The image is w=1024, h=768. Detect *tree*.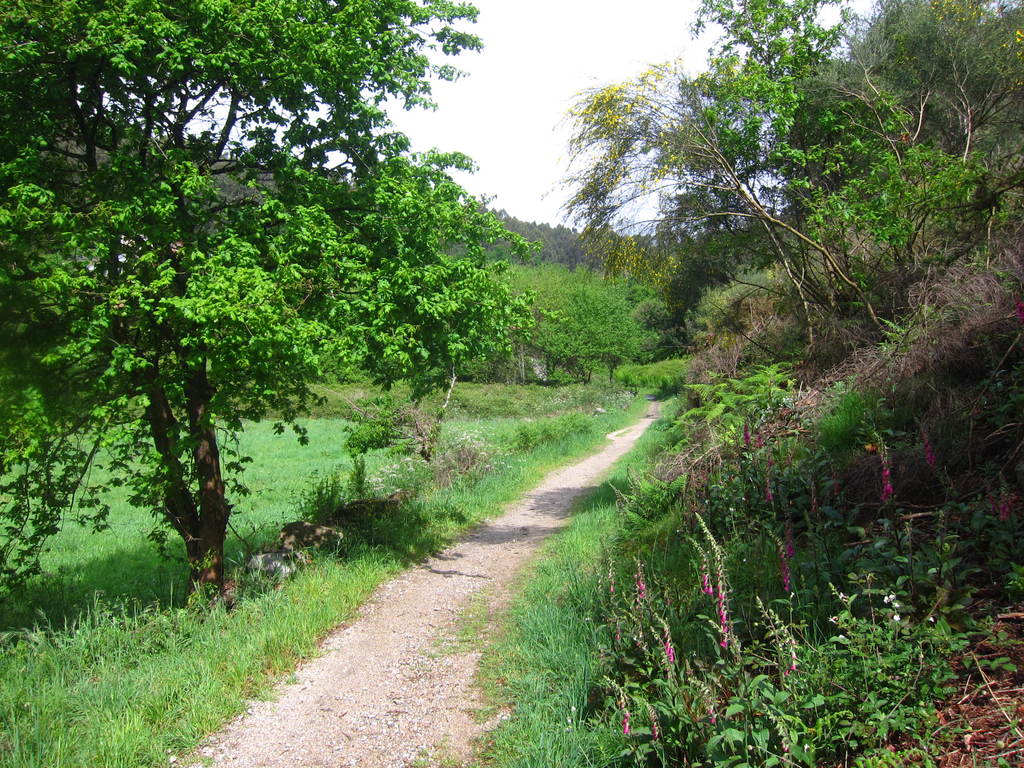
Detection: (left=0, top=1, right=571, bottom=636).
